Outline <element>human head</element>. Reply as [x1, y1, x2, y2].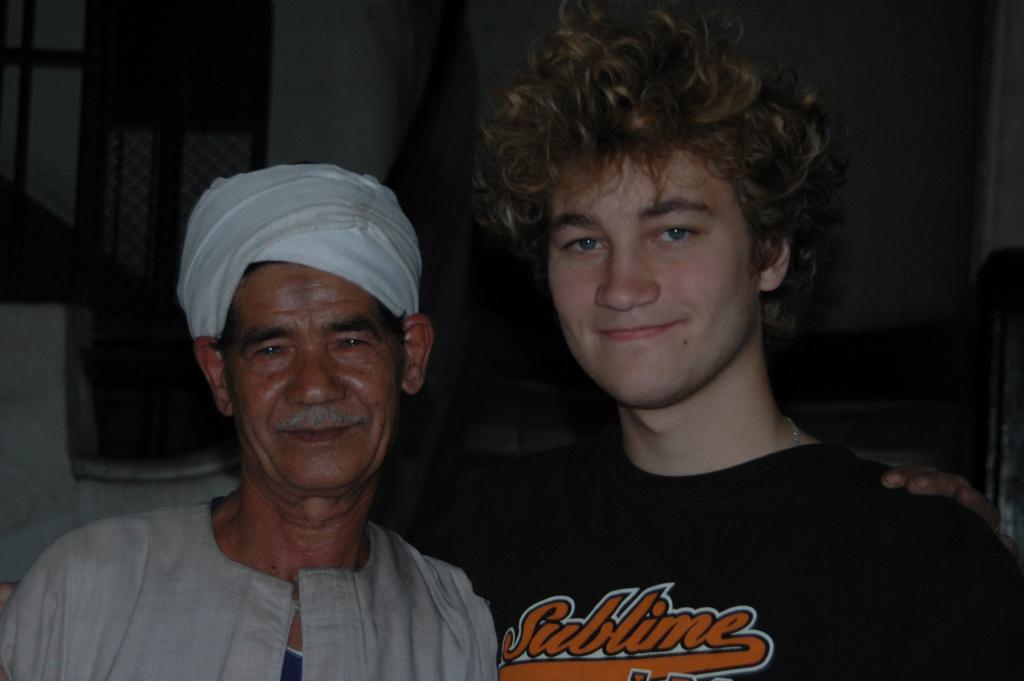
[139, 158, 464, 495].
